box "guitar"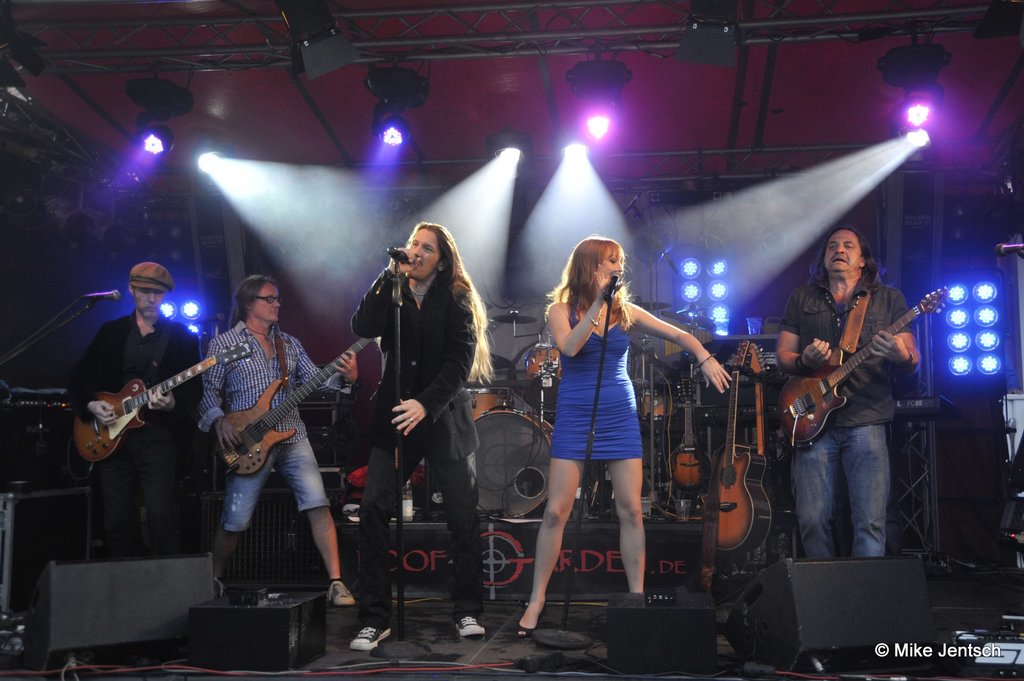
x1=666, y1=349, x2=714, y2=498
